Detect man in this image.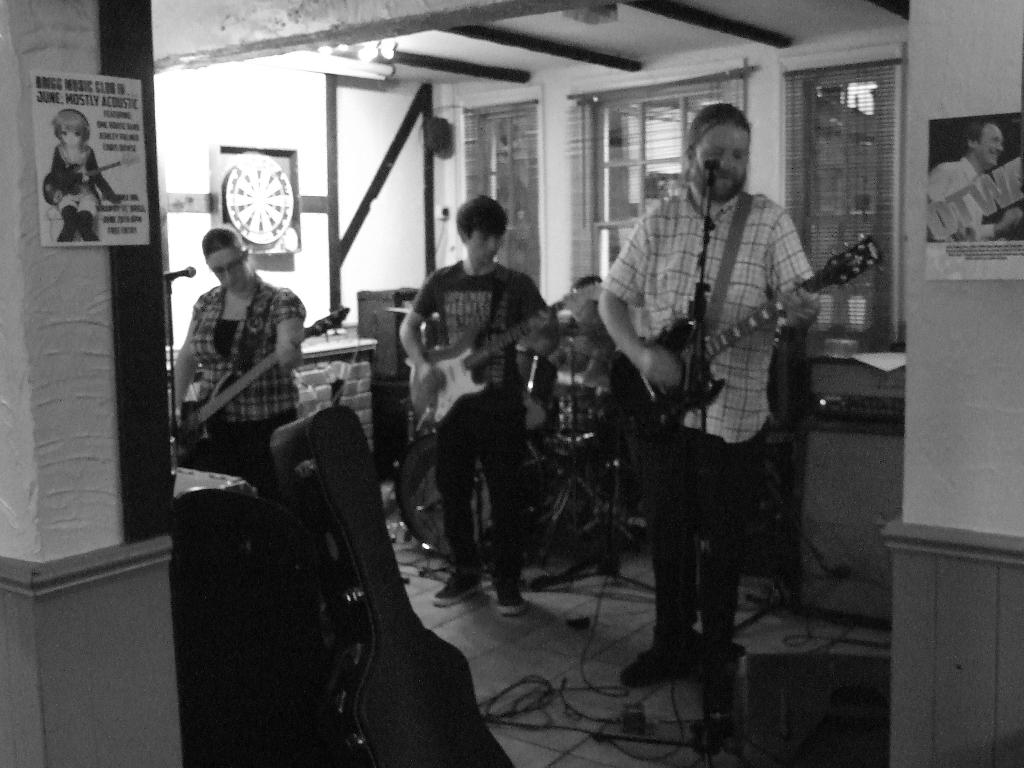
Detection: 392, 195, 570, 611.
